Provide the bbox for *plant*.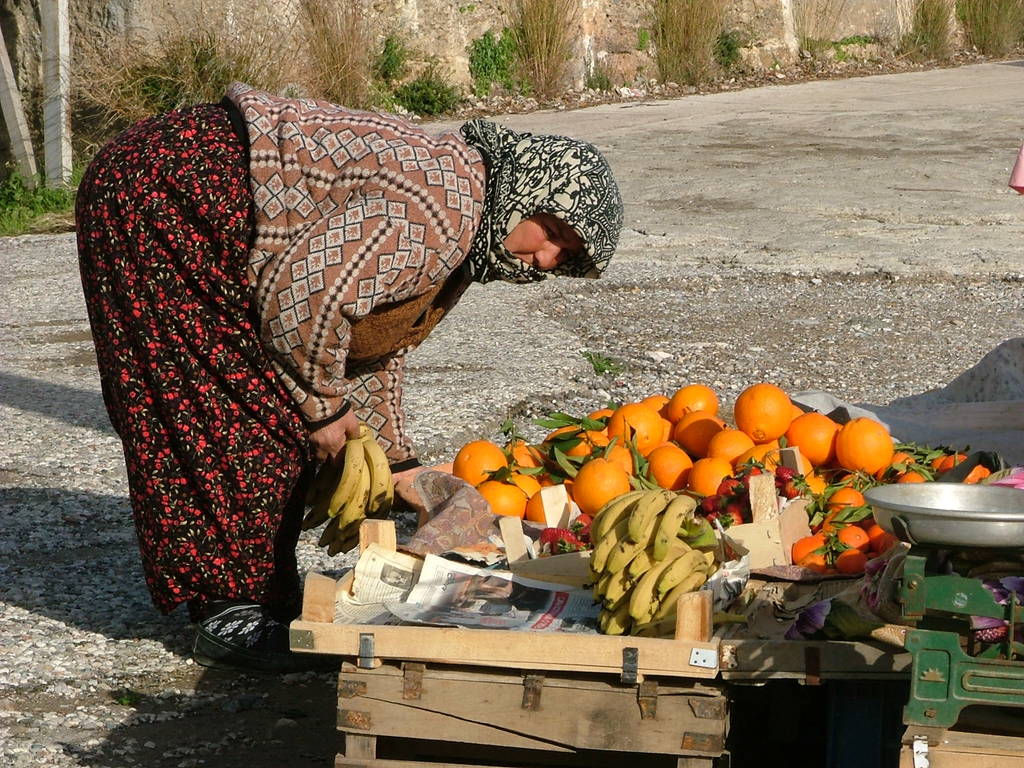
locate(462, 27, 526, 105).
